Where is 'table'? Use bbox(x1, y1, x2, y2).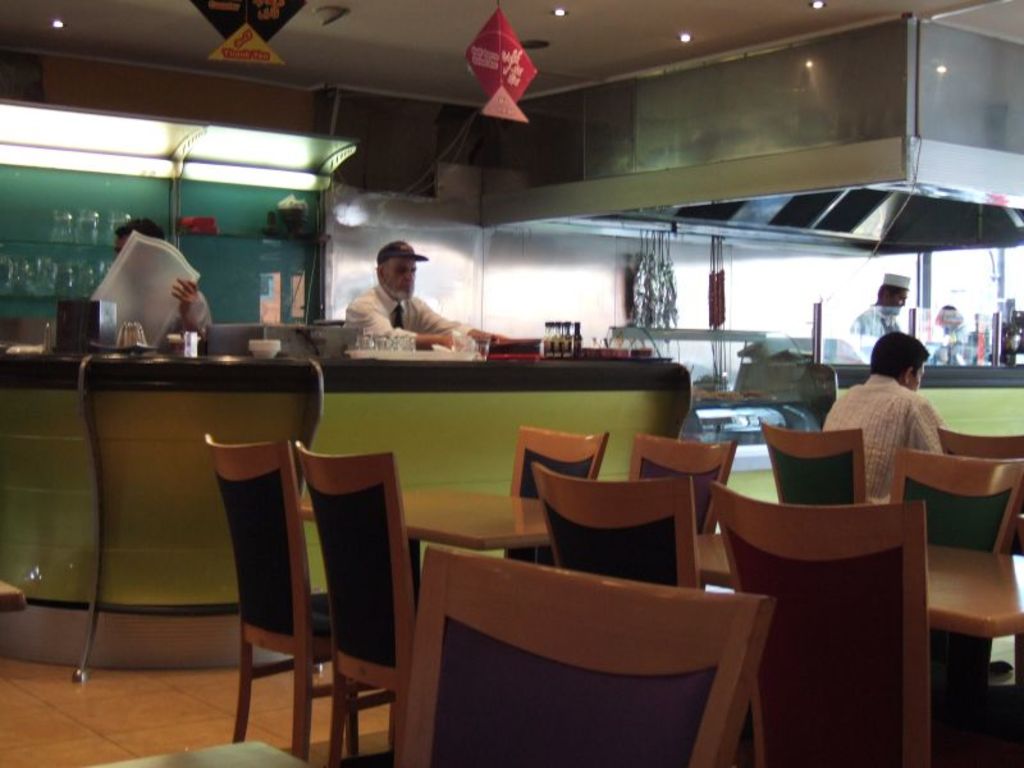
bbox(300, 484, 544, 613).
